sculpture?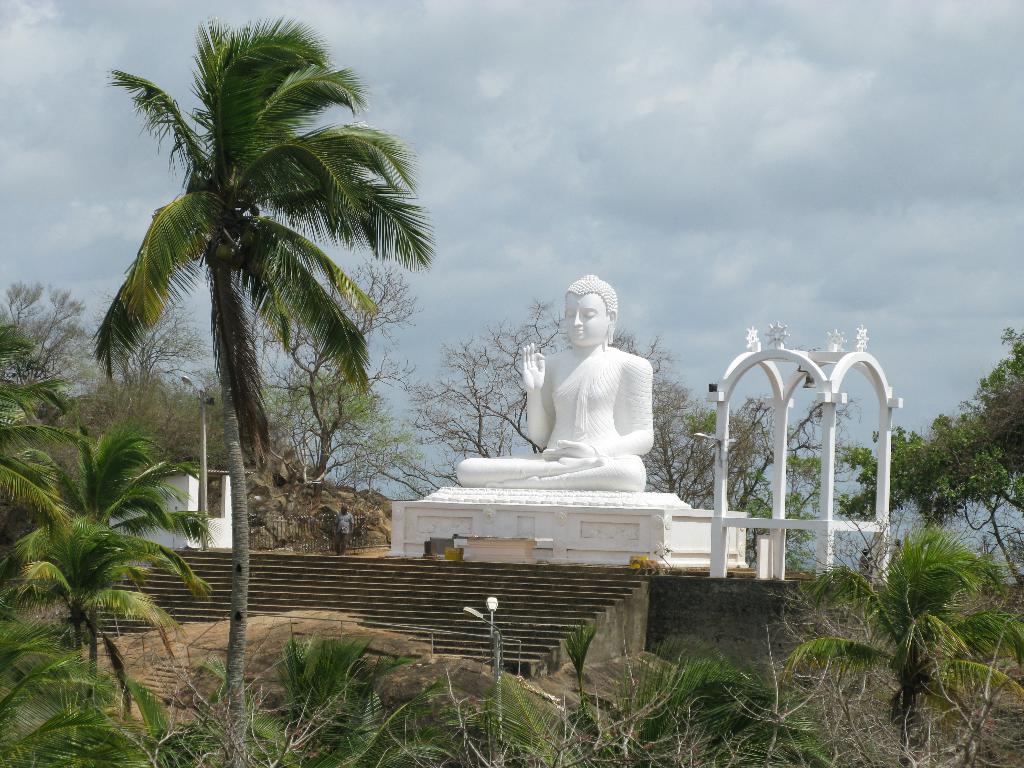
detection(456, 267, 652, 492)
